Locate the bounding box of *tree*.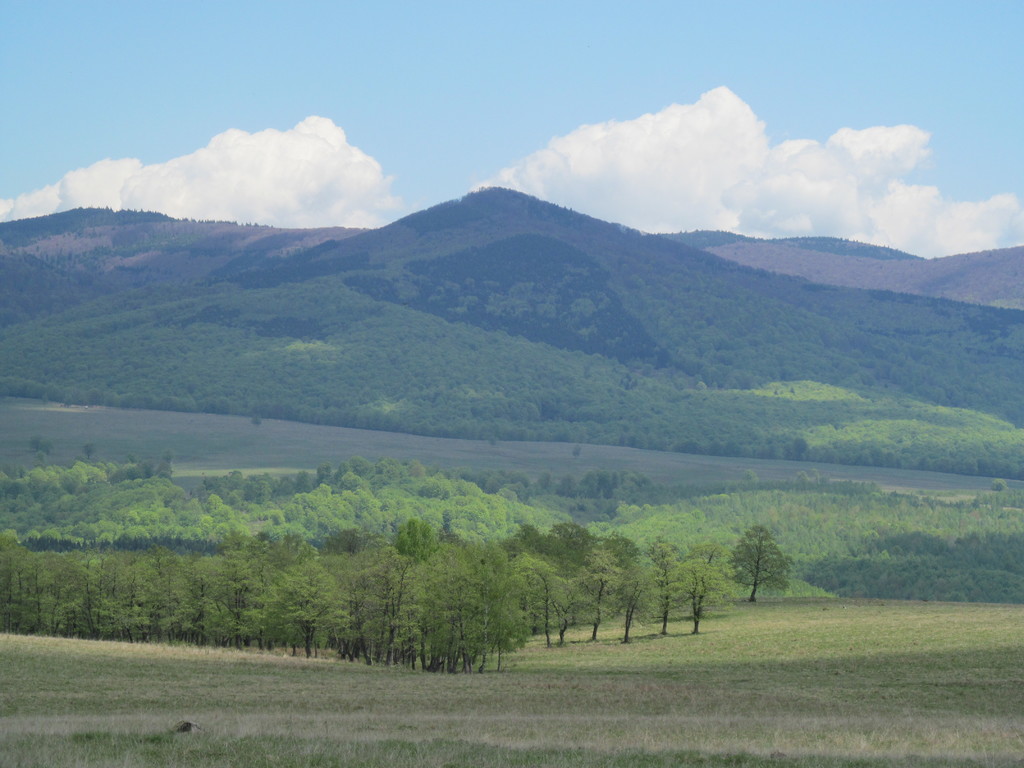
Bounding box: 580, 537, 619, 641.
